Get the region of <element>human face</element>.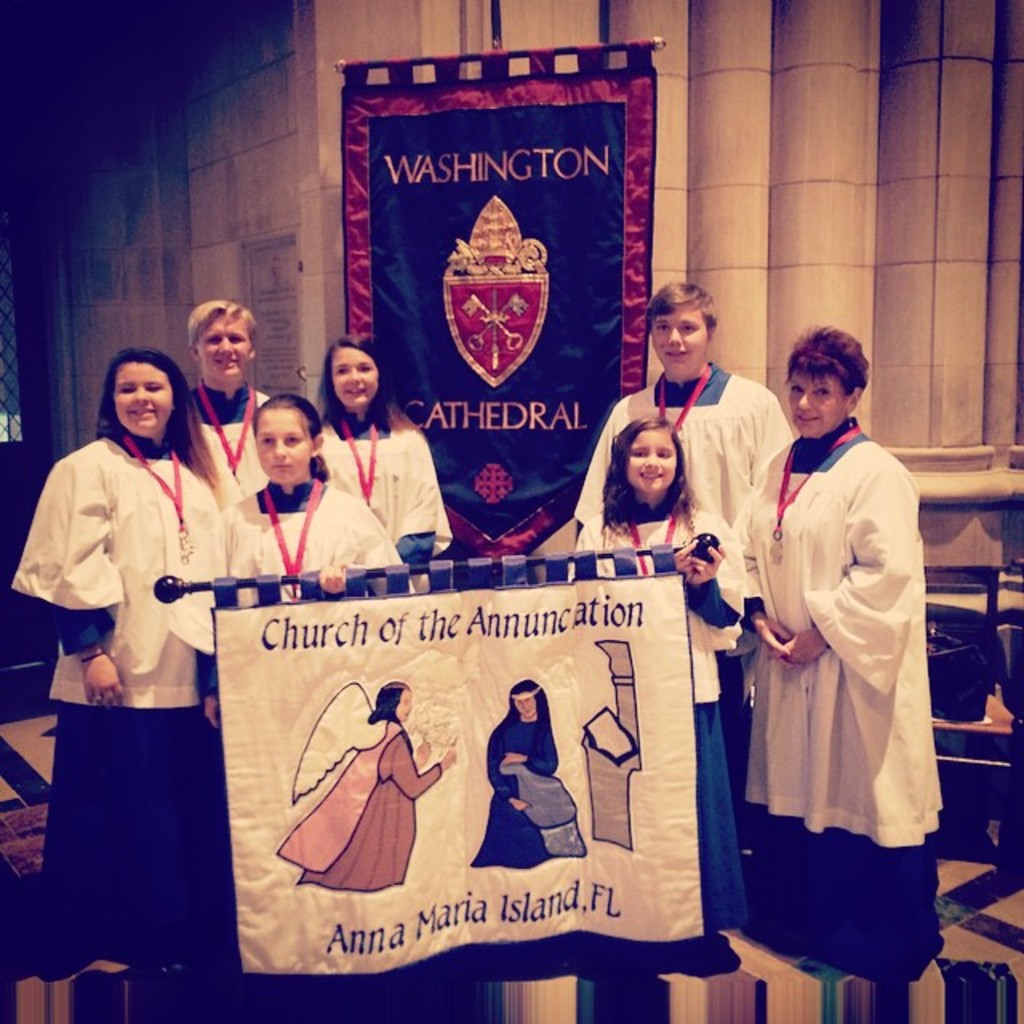
<bbox>624, 424, 675, 496</bbox>.
